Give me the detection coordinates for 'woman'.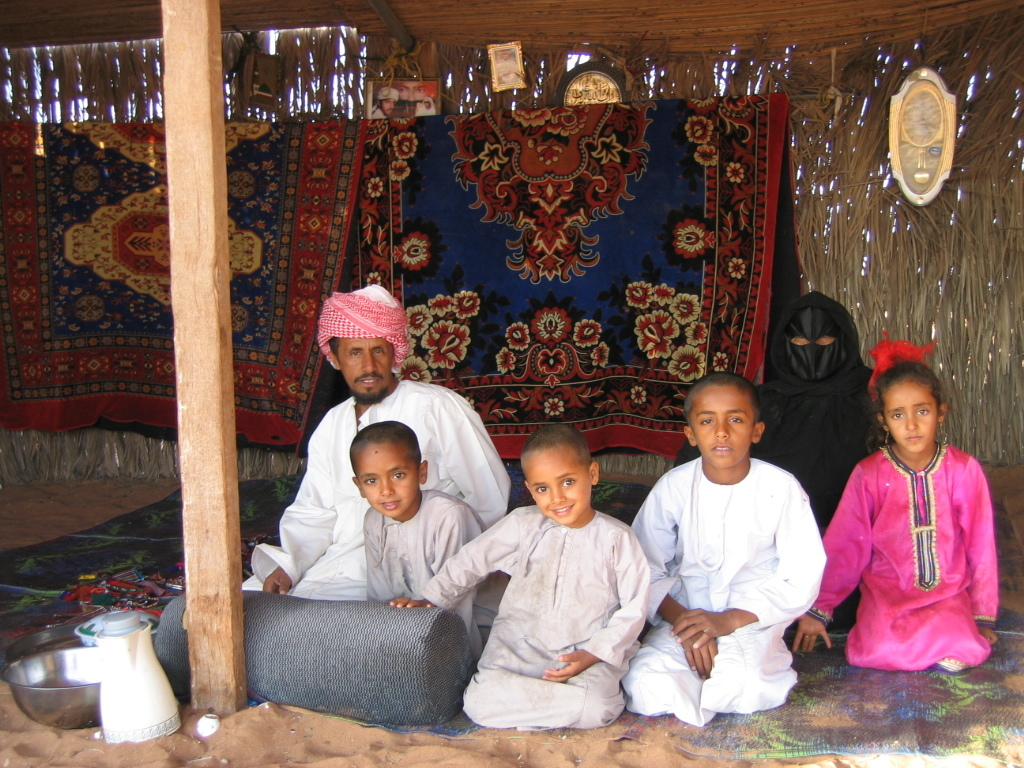
select_region(816, 333, 1006, 699).
